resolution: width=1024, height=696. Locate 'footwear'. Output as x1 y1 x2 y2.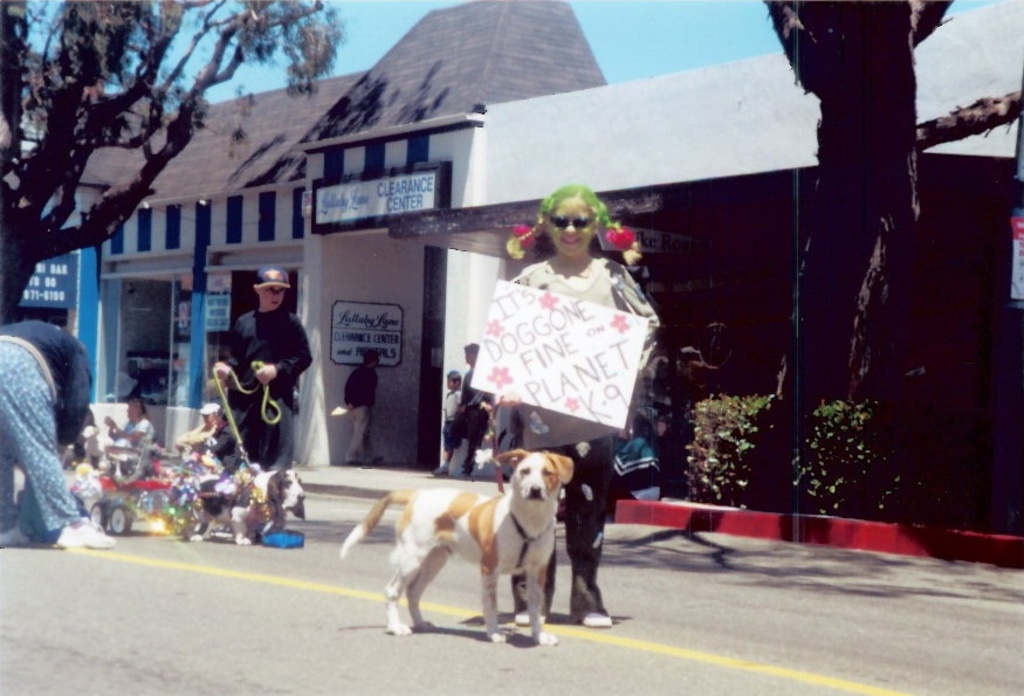
508 597 545 627.
